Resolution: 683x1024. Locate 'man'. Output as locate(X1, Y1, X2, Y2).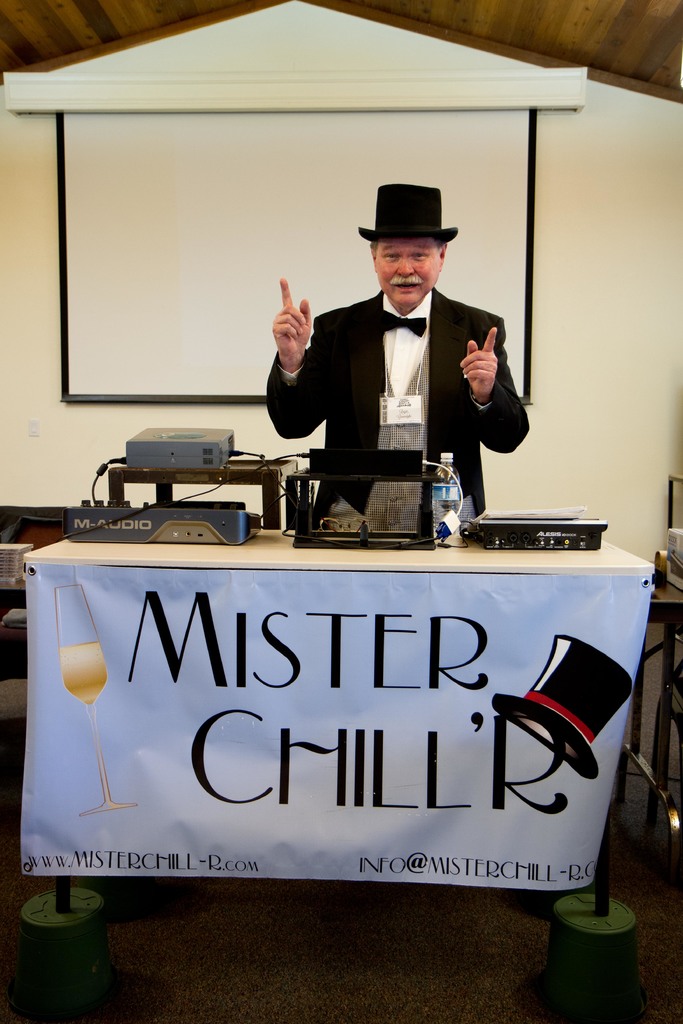
locate(260, 193, 531, 515).
